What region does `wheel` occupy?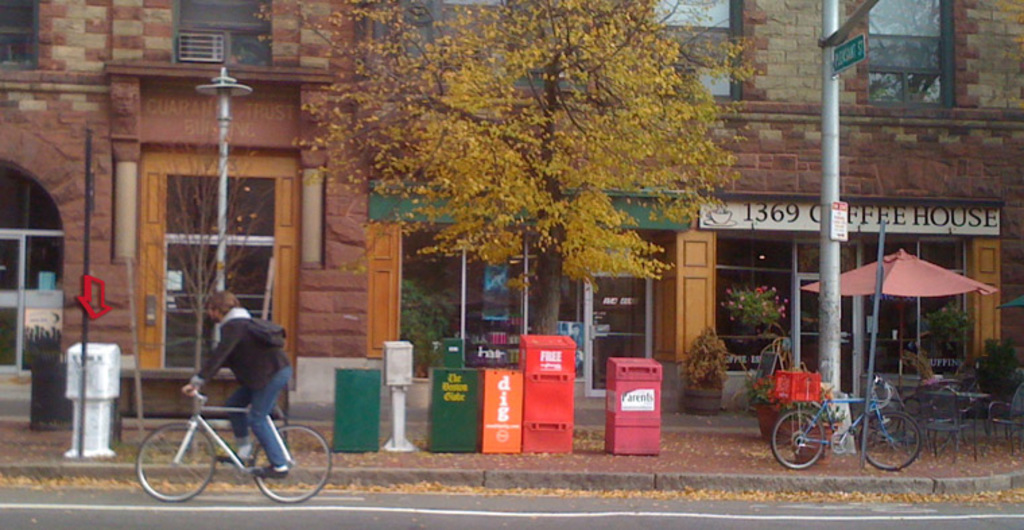
l=862, t=409, r=923, b=469.
